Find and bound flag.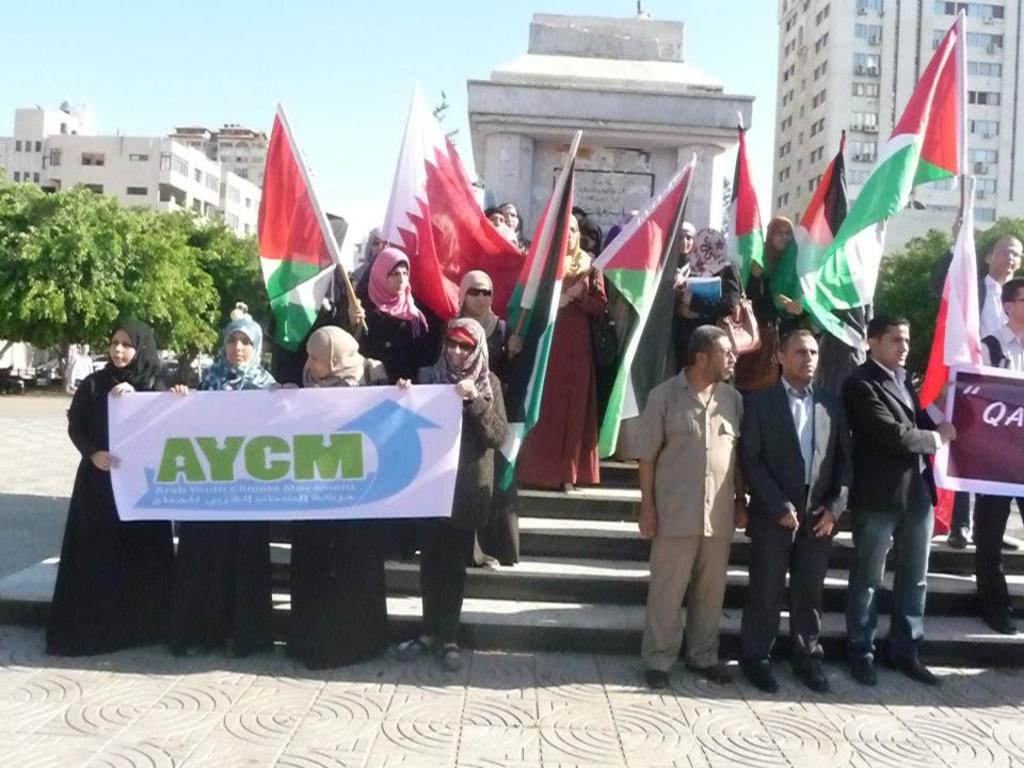
Bound: bbox=[500, 126, 583, 496].
